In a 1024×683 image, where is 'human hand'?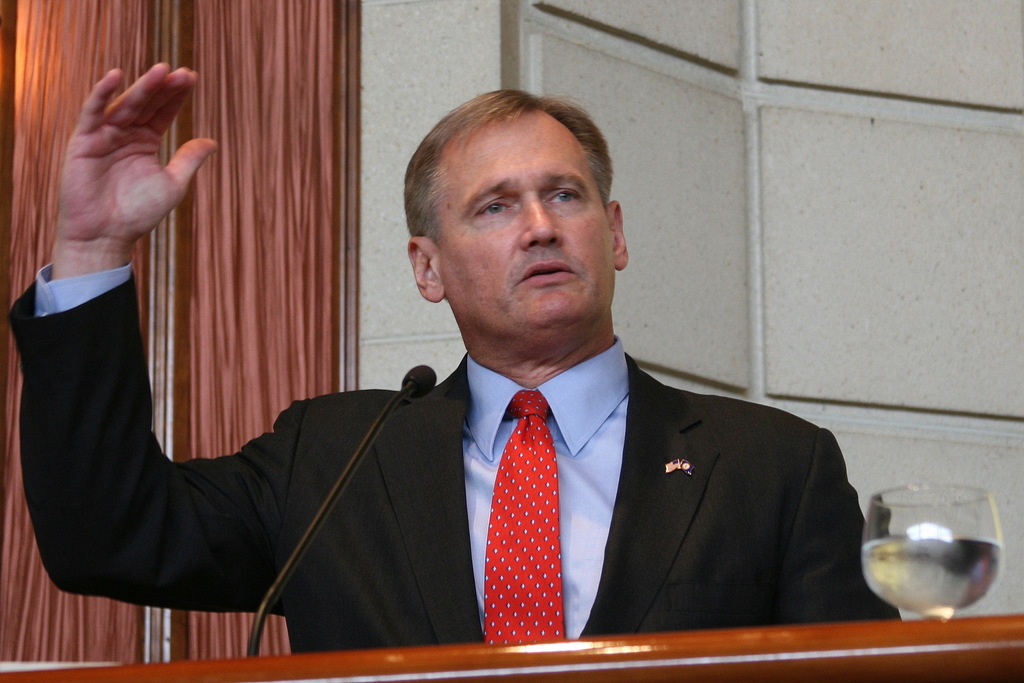
crop(33, 62, 189, 304).
